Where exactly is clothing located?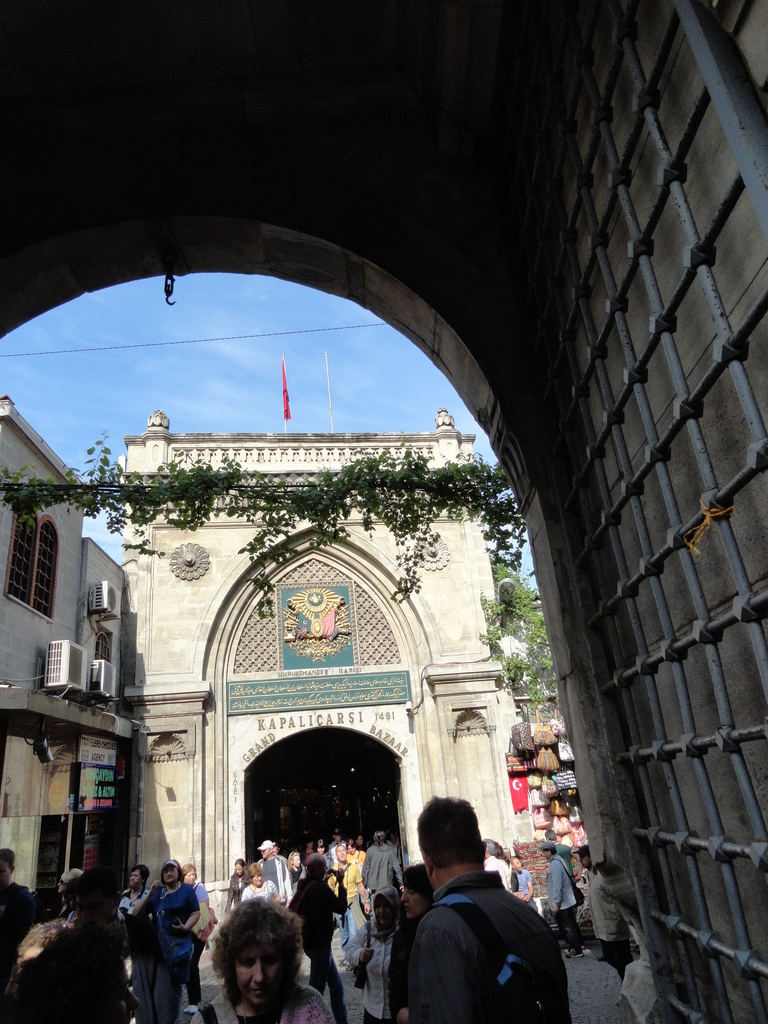
Its bounding box is box=[359, 844, 404, 930].
